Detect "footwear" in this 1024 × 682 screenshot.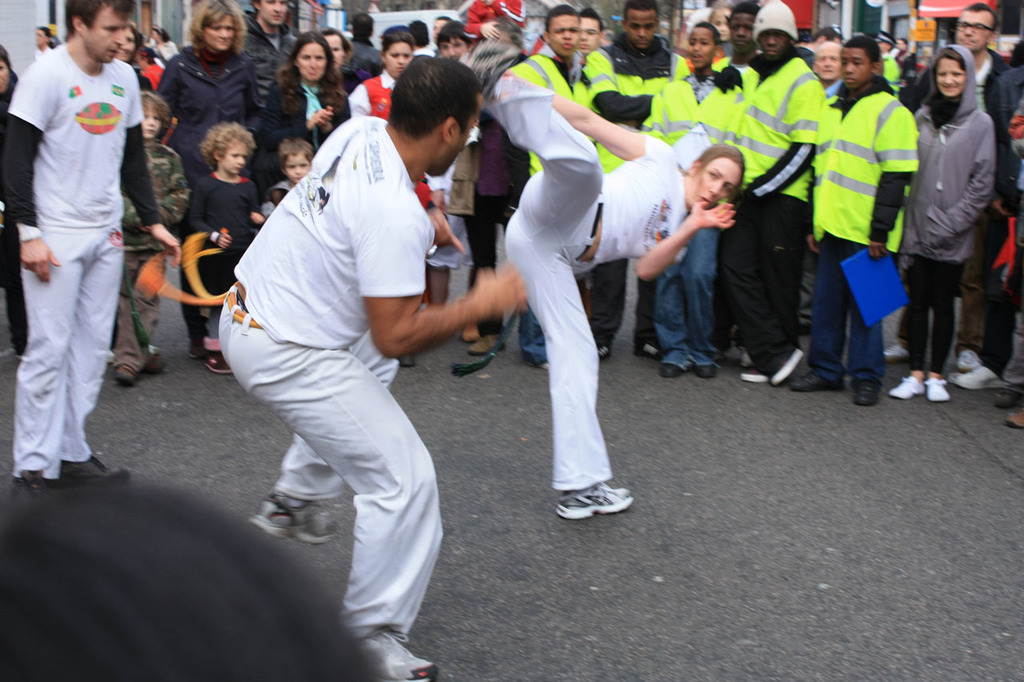
Detection: bbox=(346, 622, 444, 681).
